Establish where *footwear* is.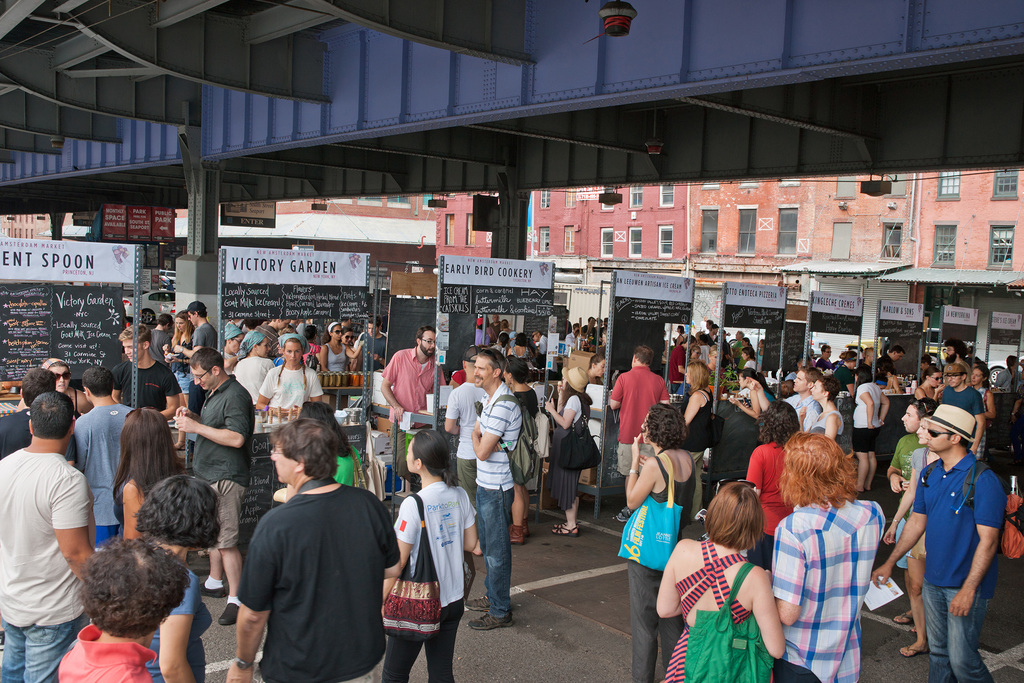
Established at (left=200, top=584, right=227, bottom=598).
